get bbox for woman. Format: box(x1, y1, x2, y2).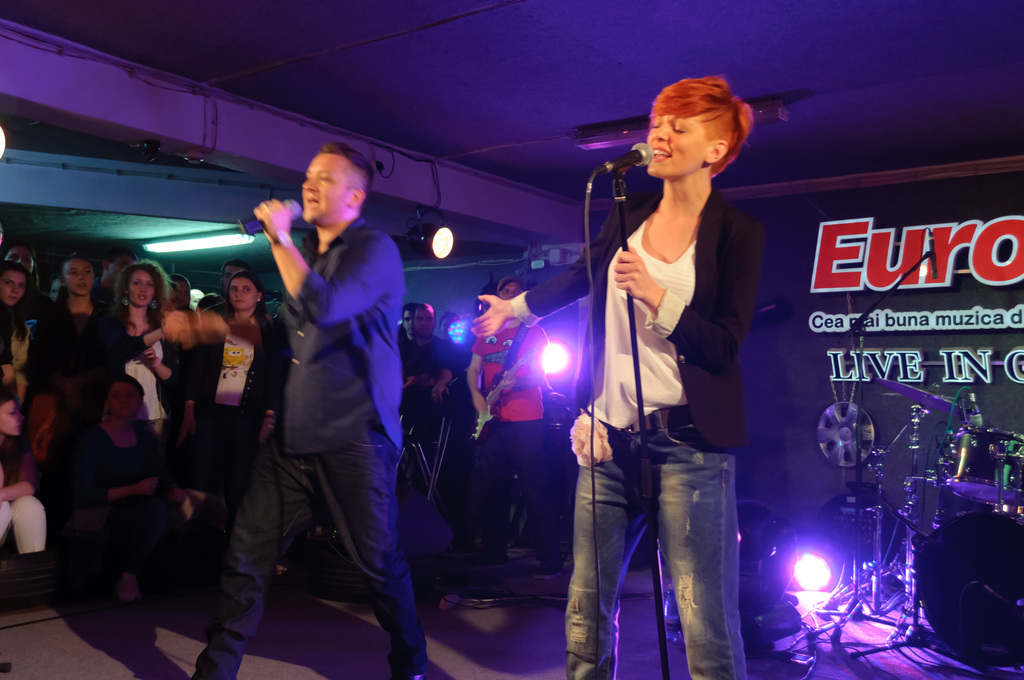
box(0, 387, 47, 551).
